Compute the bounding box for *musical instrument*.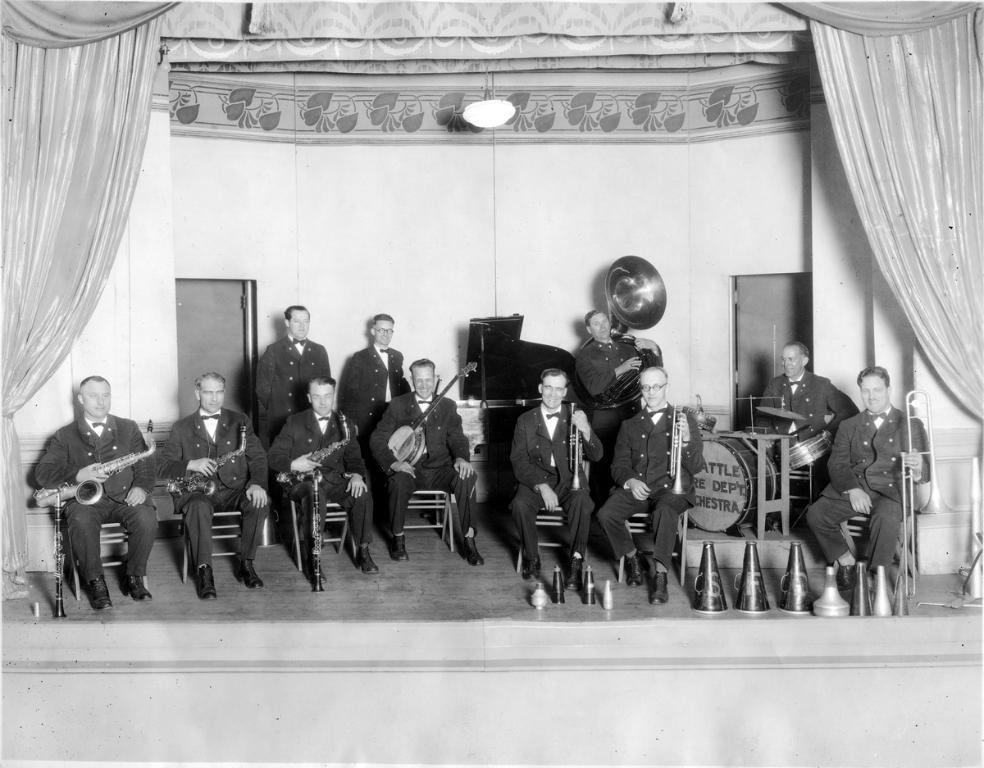
458 309 591 516.
